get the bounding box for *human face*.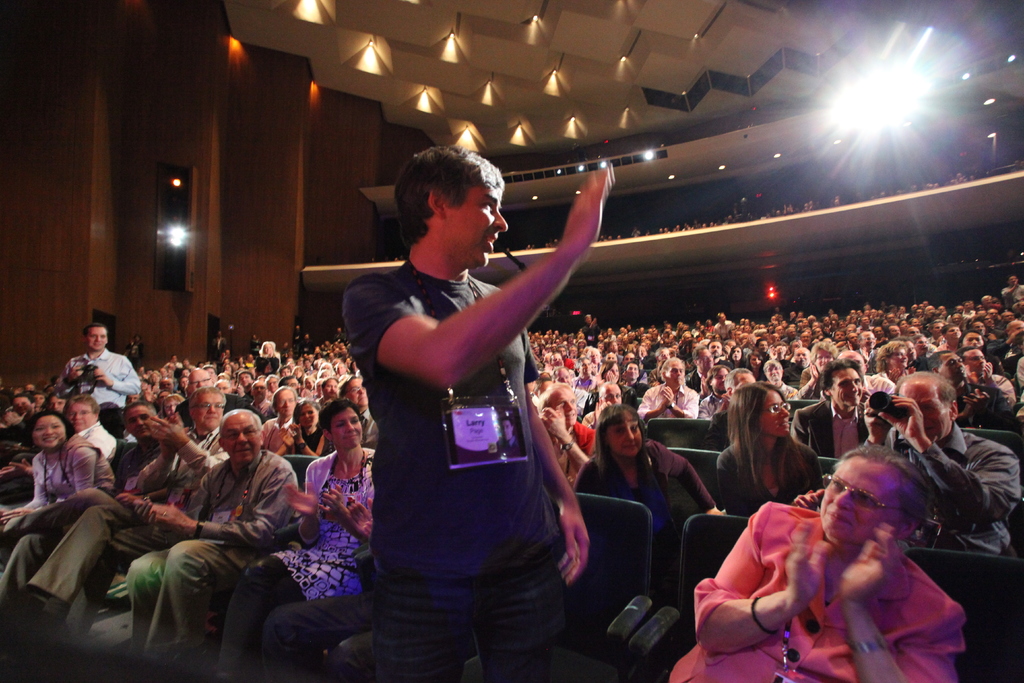
124:407:154:439.
